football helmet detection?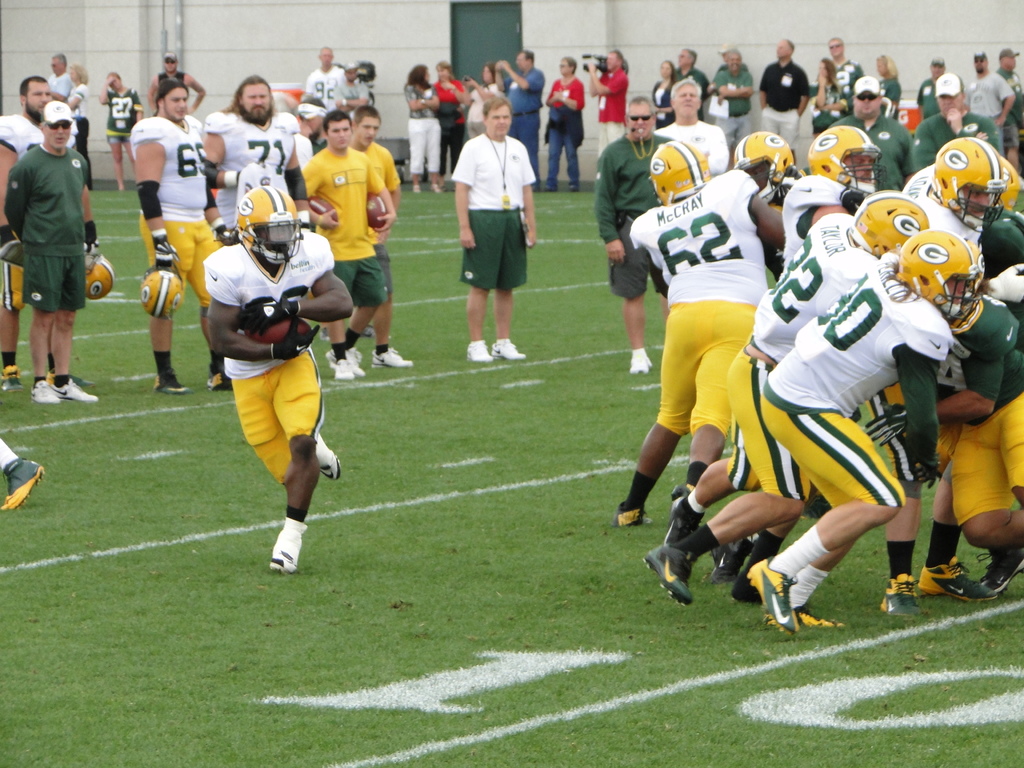
rect(887, 230, 990, 337)
